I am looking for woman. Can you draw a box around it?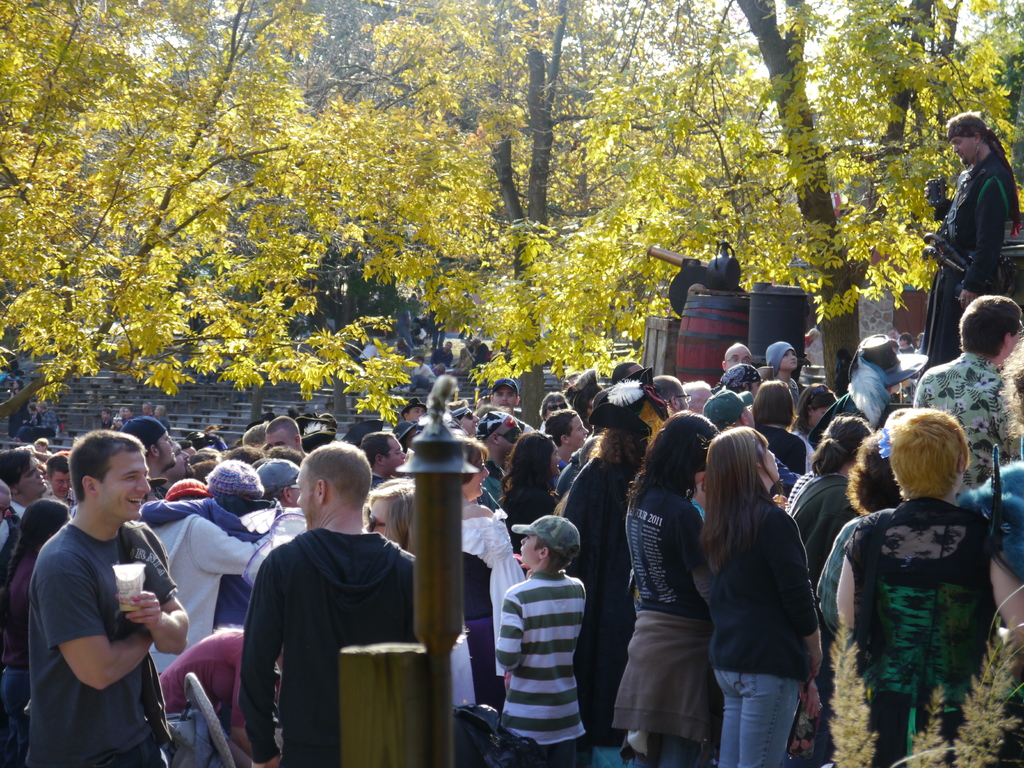
Sure, the bounding box is 359, 477, 420, 548.
